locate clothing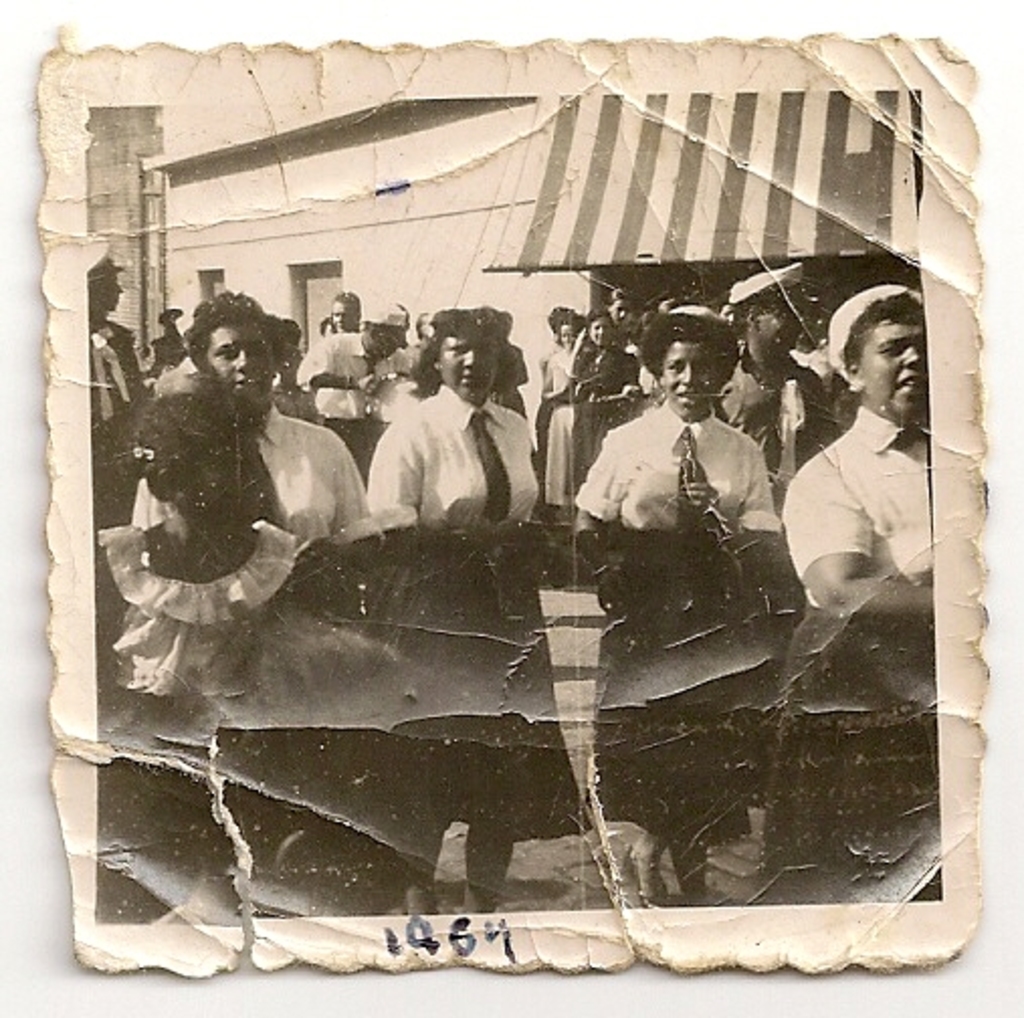
BBox(765, 402, 939, 903)
